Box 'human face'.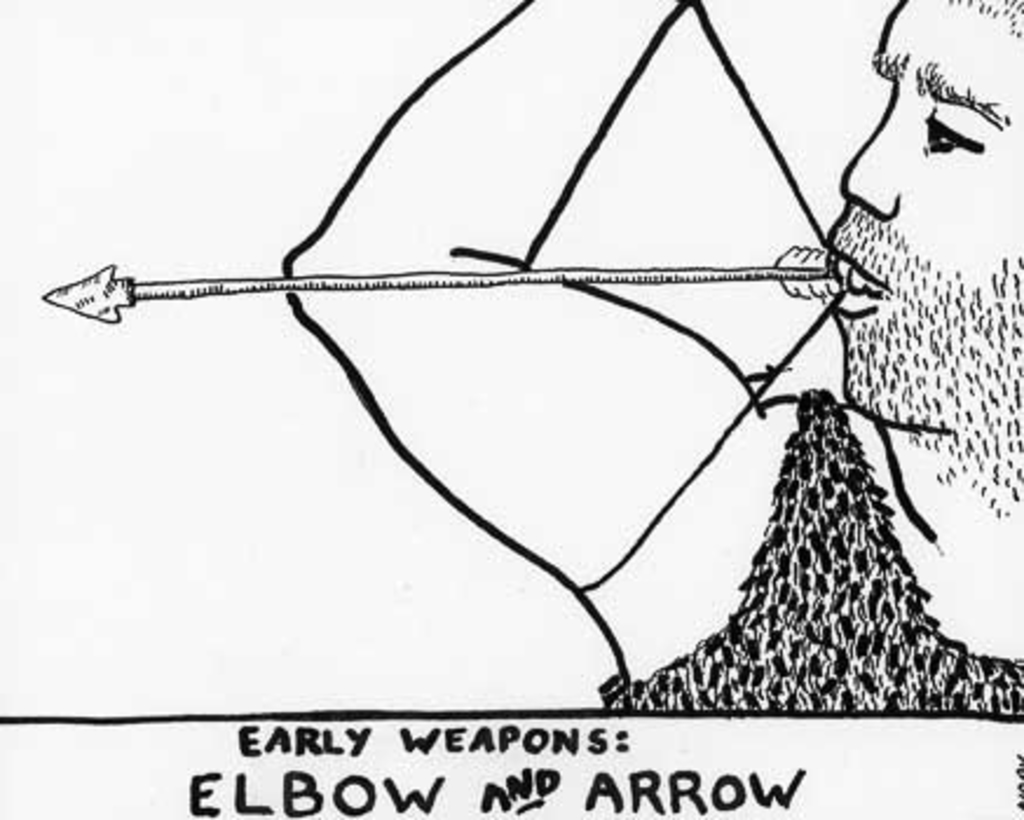
820,0,1022,429.
